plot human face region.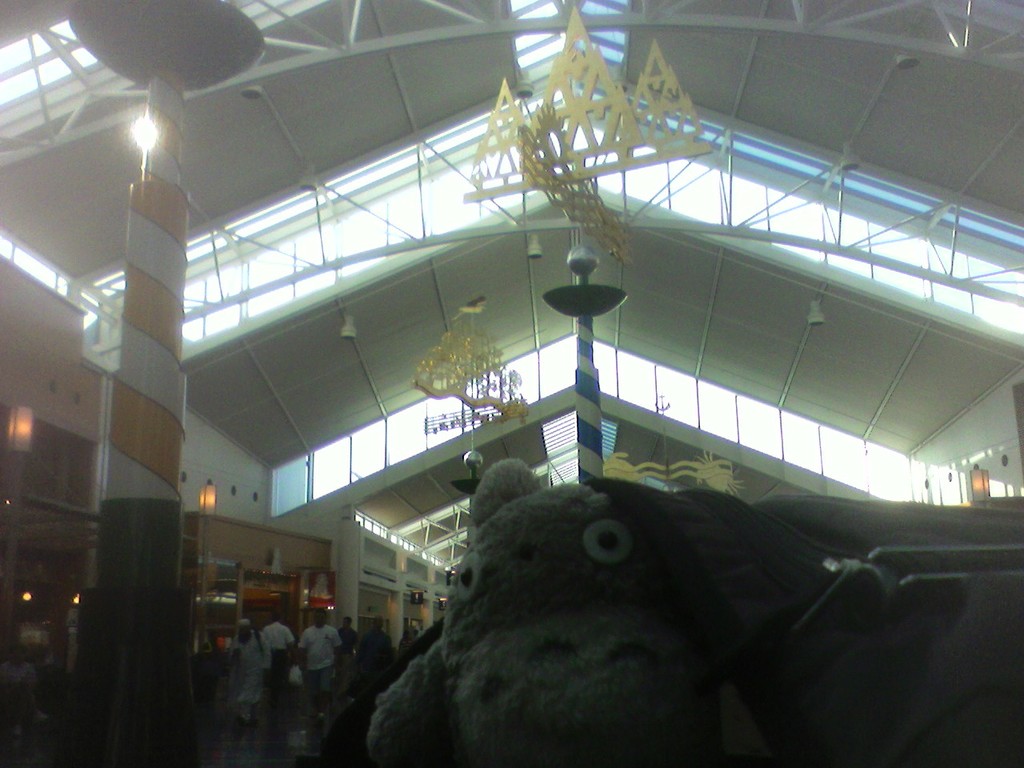
Plotted at detection(309, 612, 321, 626).
